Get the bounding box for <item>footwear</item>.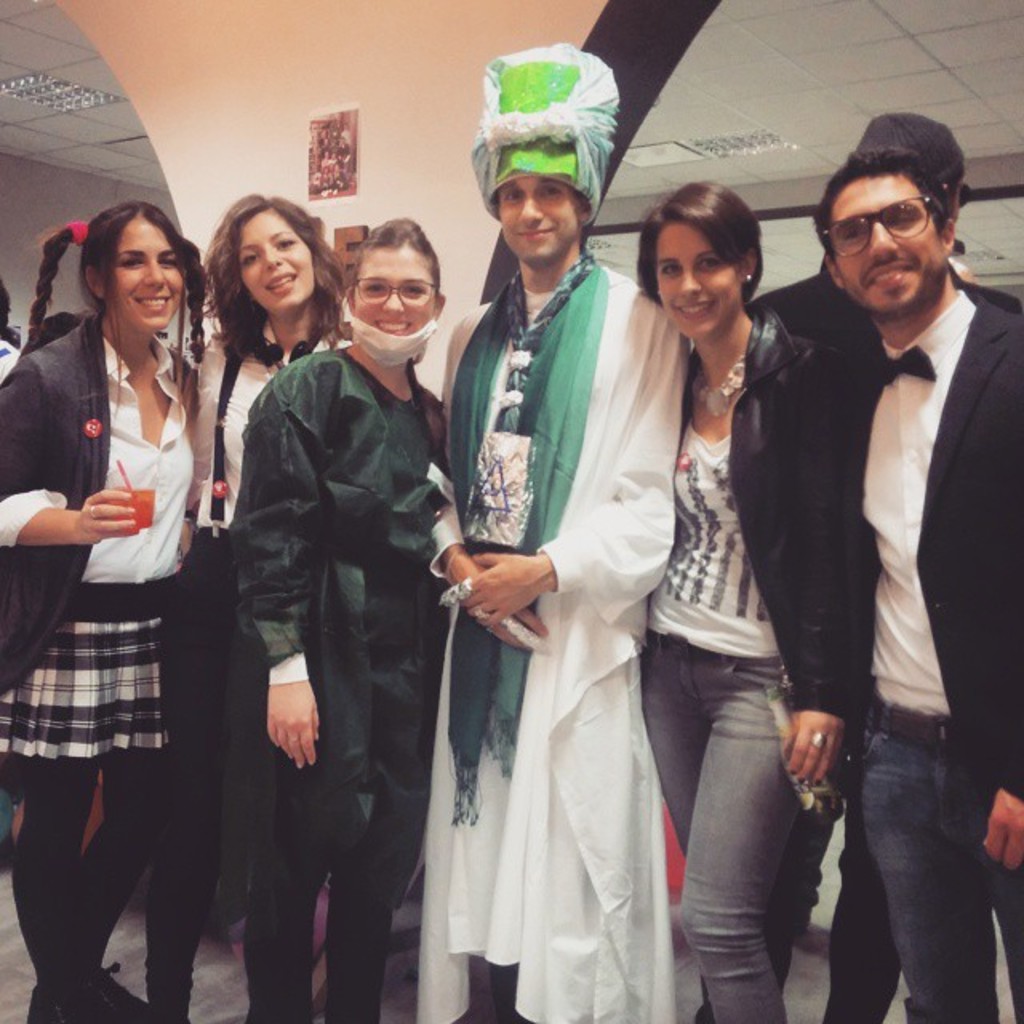
82, 963, 154, 1022.
